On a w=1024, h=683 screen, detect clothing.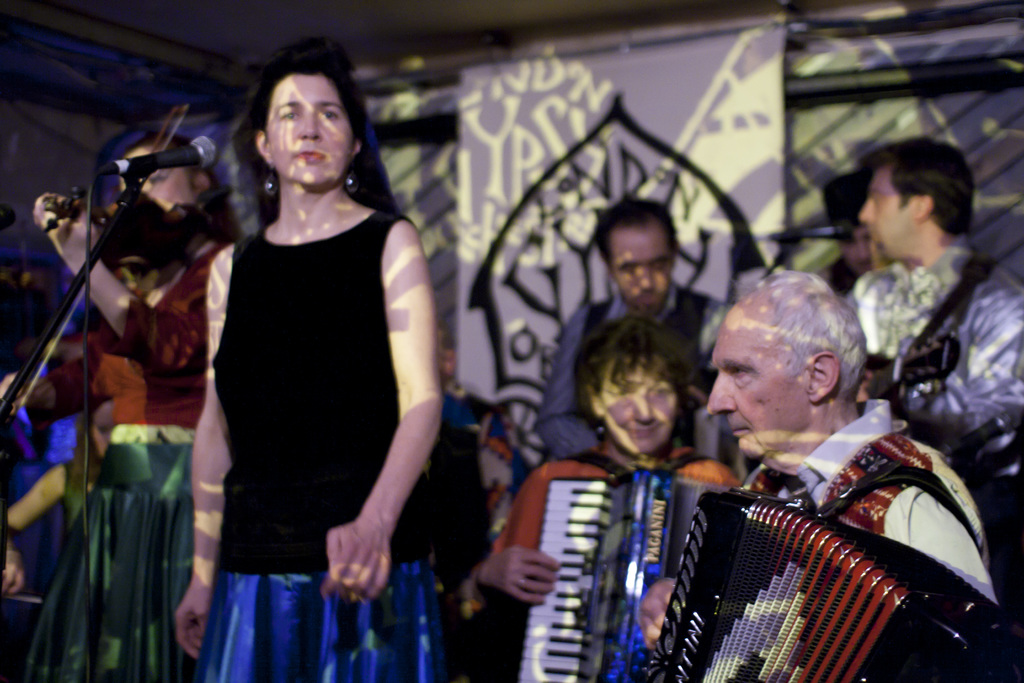
region(182, 126, 419, 654).
